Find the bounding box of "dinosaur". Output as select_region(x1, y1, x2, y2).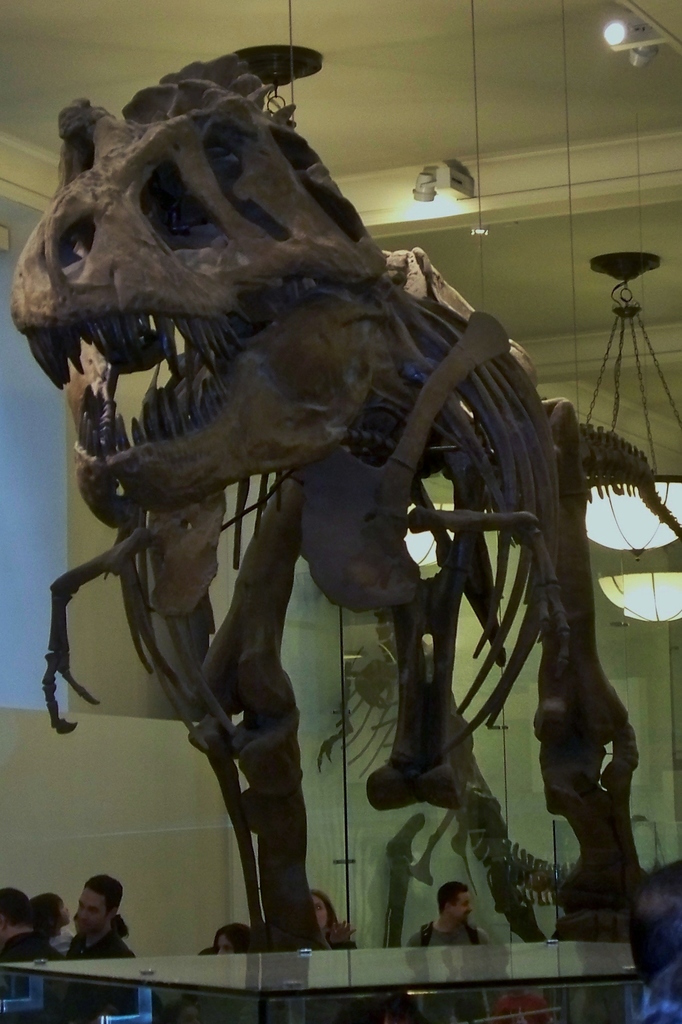
select_region(8, 49, 681, 952).
